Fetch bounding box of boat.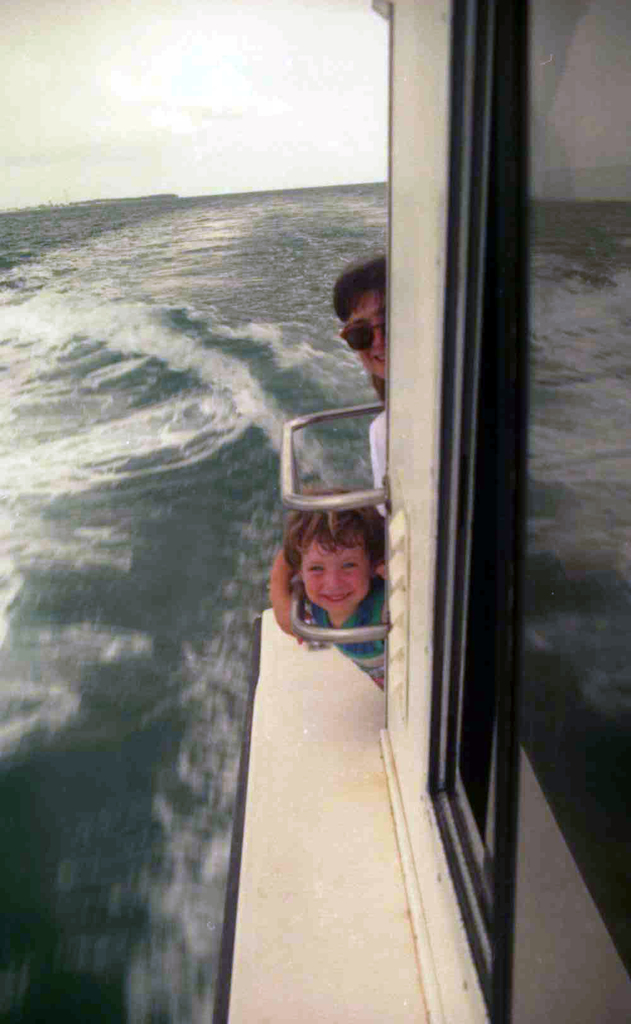
Bbox: crop(259, 0, 630, 1023).
